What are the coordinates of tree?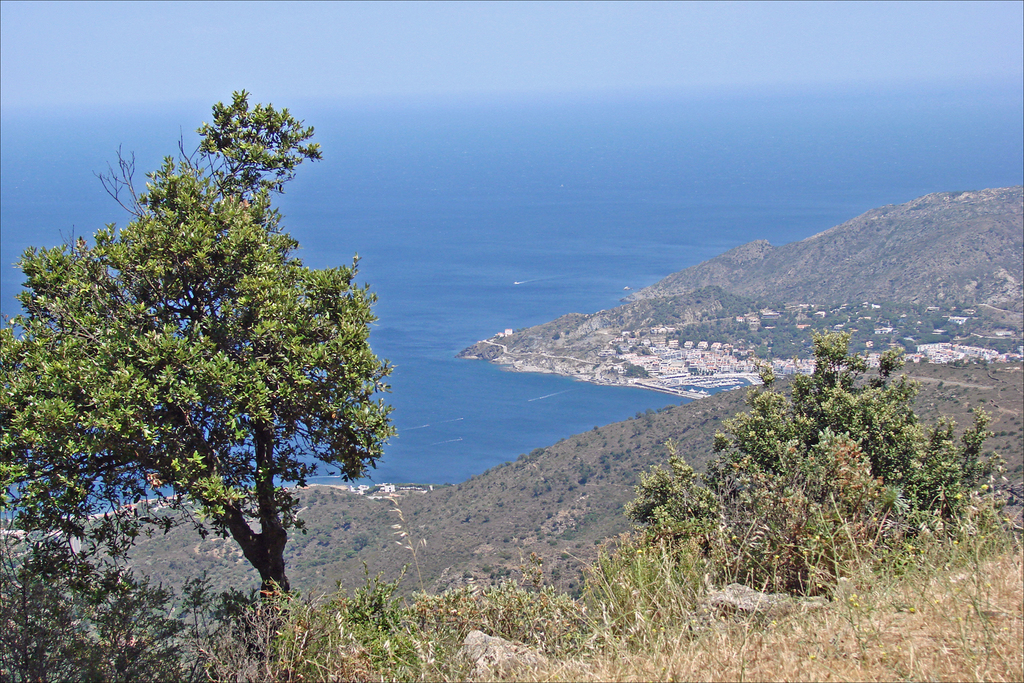
(31,71,387,616).
